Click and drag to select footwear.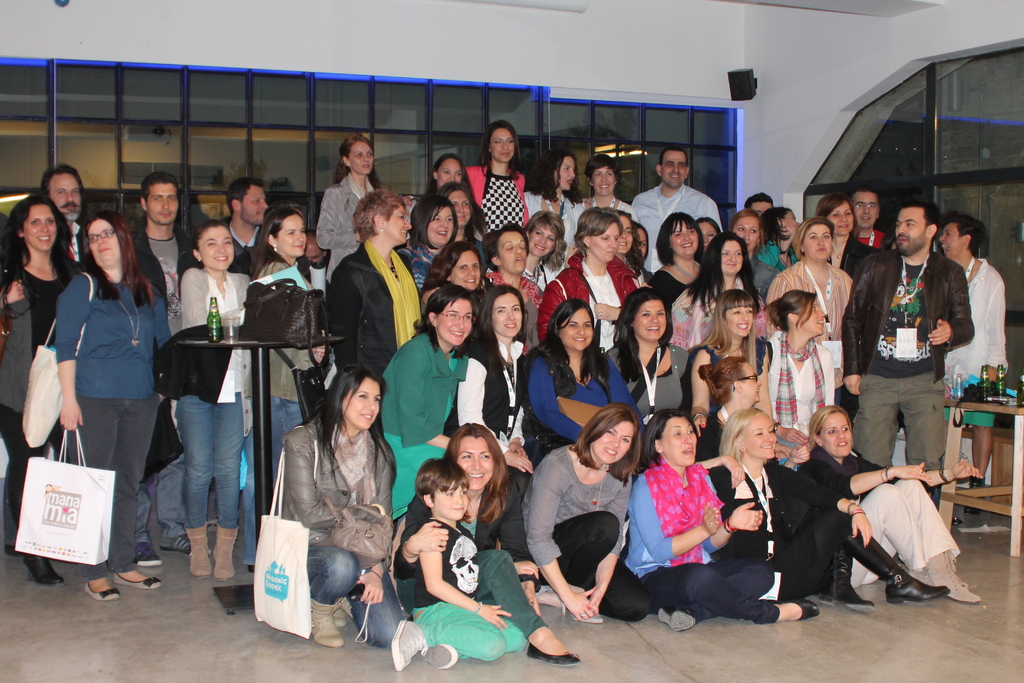
Selection: [83, 579, 122, 603].
